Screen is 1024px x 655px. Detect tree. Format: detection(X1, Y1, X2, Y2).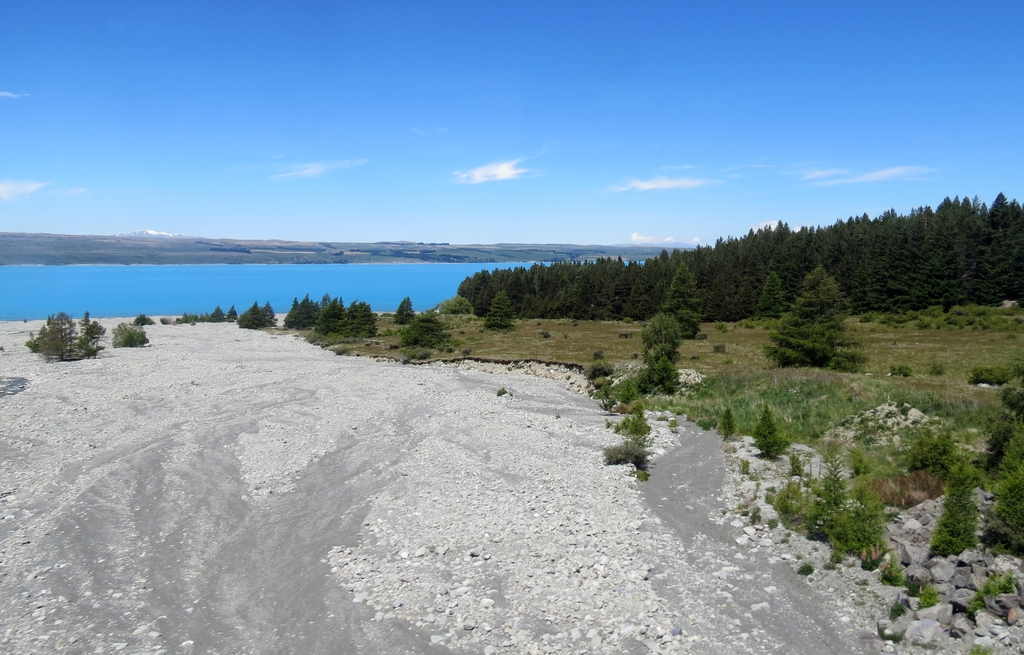
detection(771, 242, 867, 384).
